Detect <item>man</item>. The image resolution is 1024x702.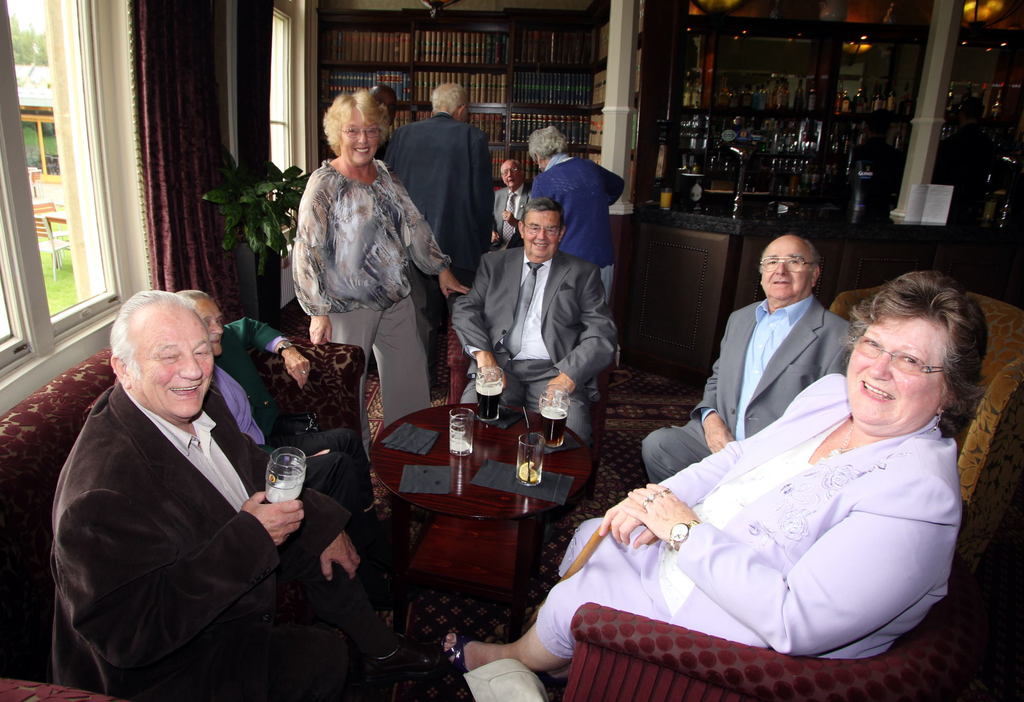
detection(378, 82, 500, 397).
